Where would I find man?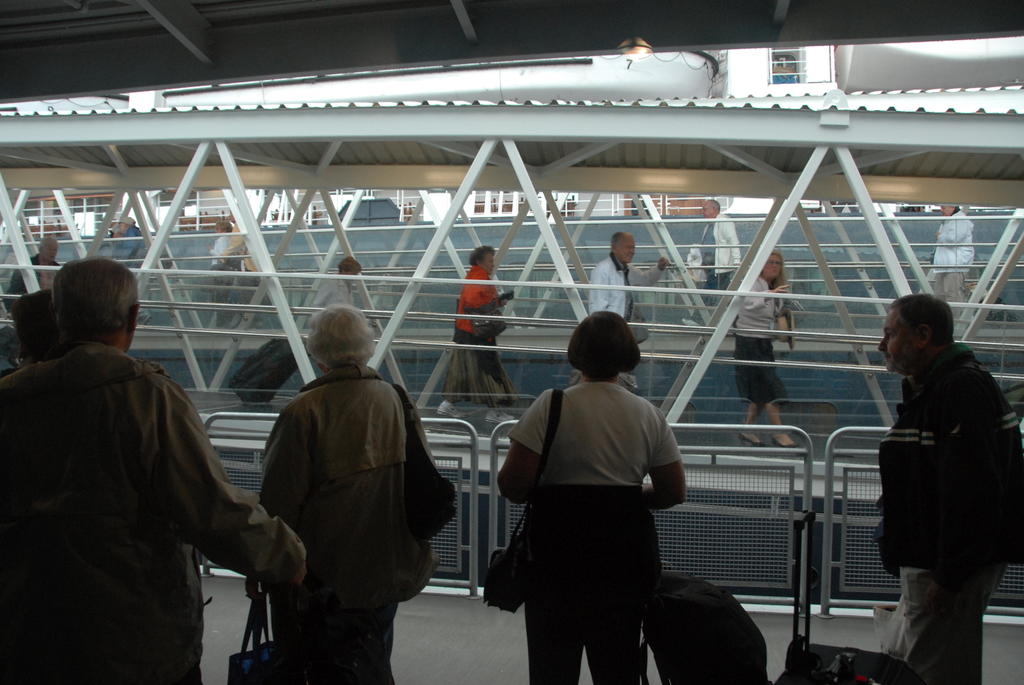
At 588, 236, 669, 316.
